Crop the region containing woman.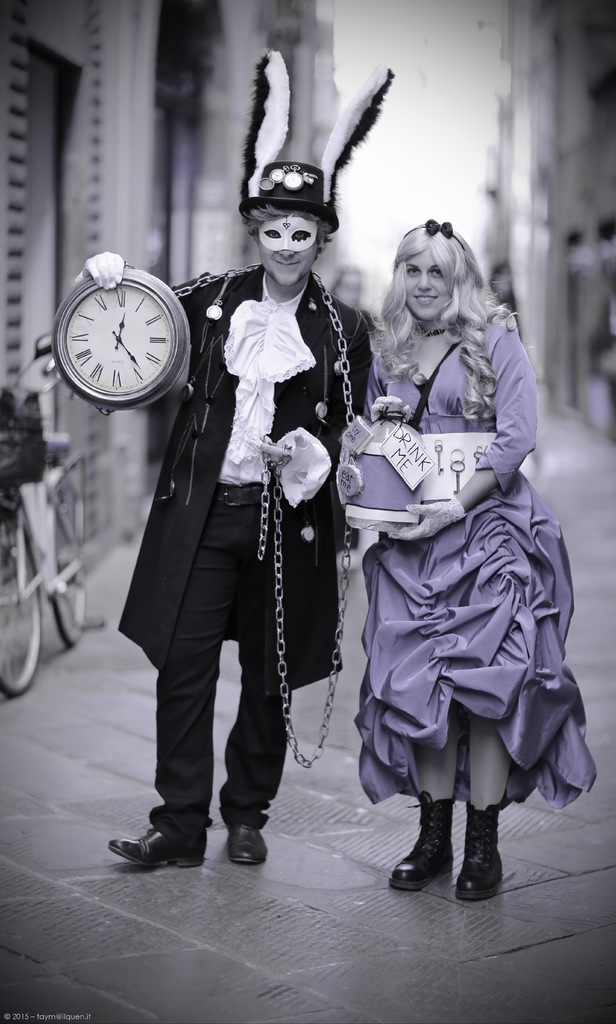
Crop region: bbox=[313, 198, 587, 895].
